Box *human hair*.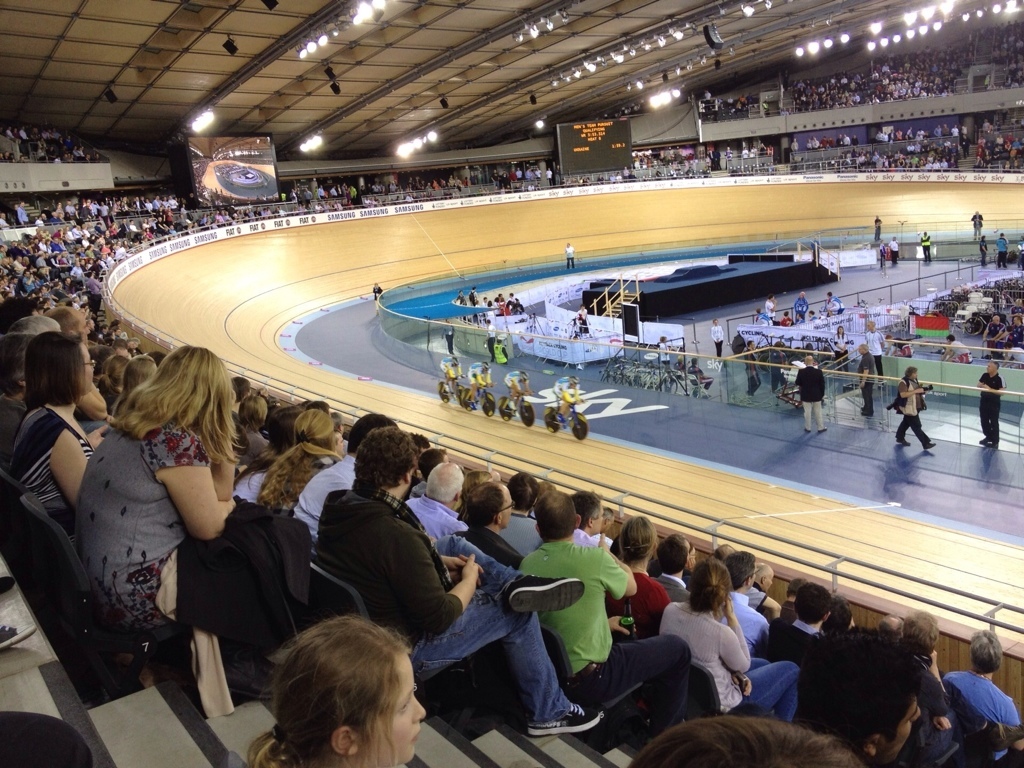
bbox(346, 414, 398, 453).
